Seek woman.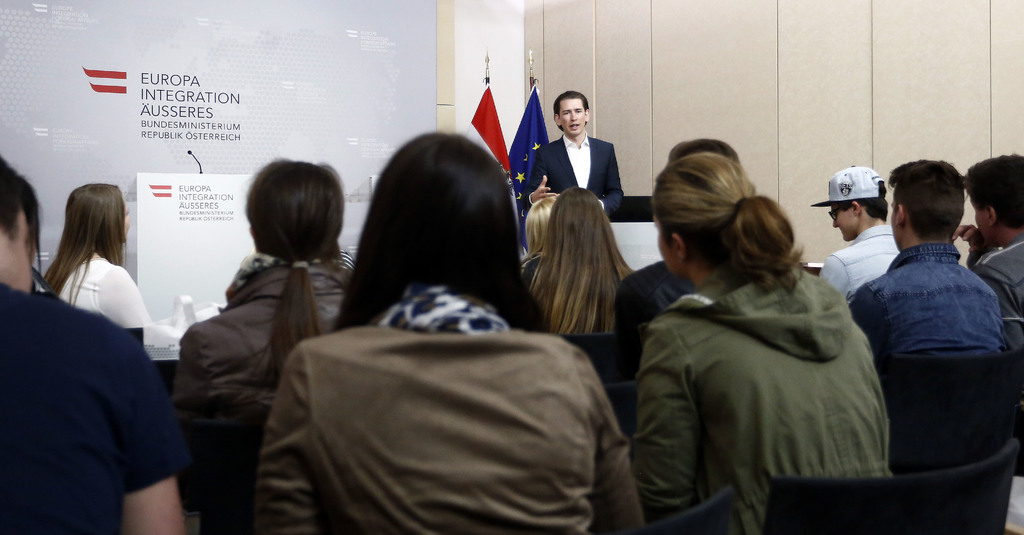
(525, 172, 630, 339).
